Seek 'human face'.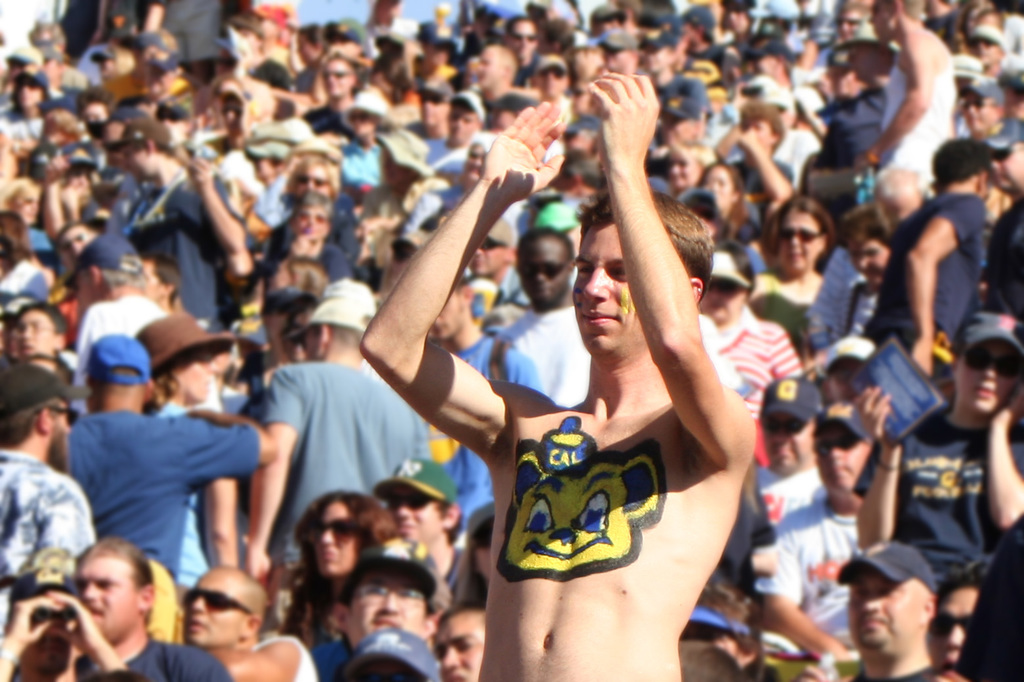
Rect(517, 231, 572, 298).
